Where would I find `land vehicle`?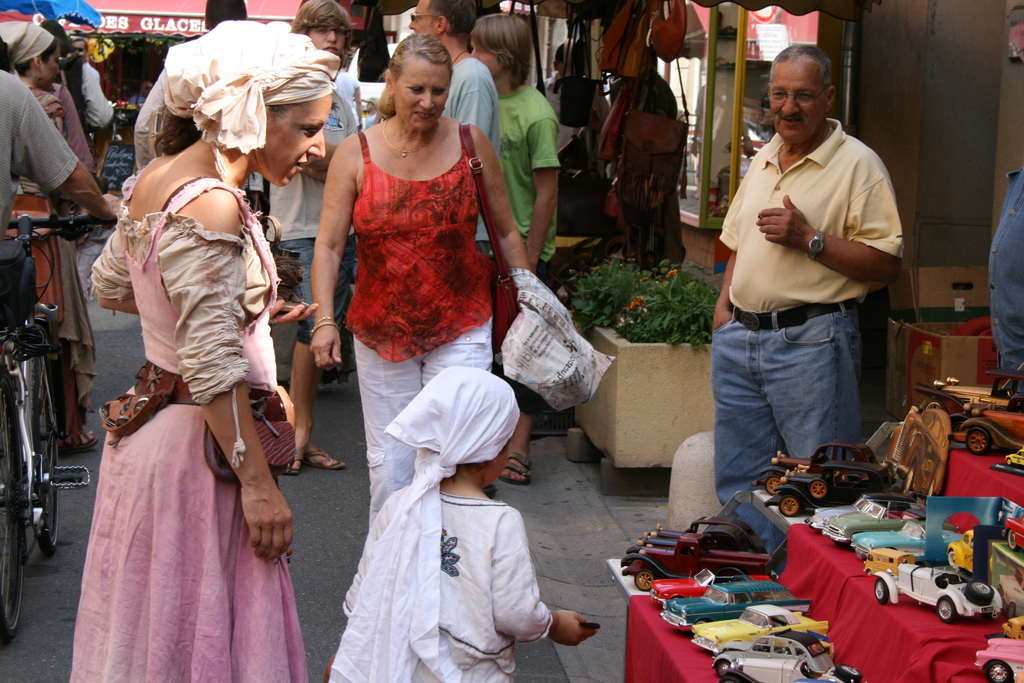
At Rect(1005, 614, 1023, 633).
